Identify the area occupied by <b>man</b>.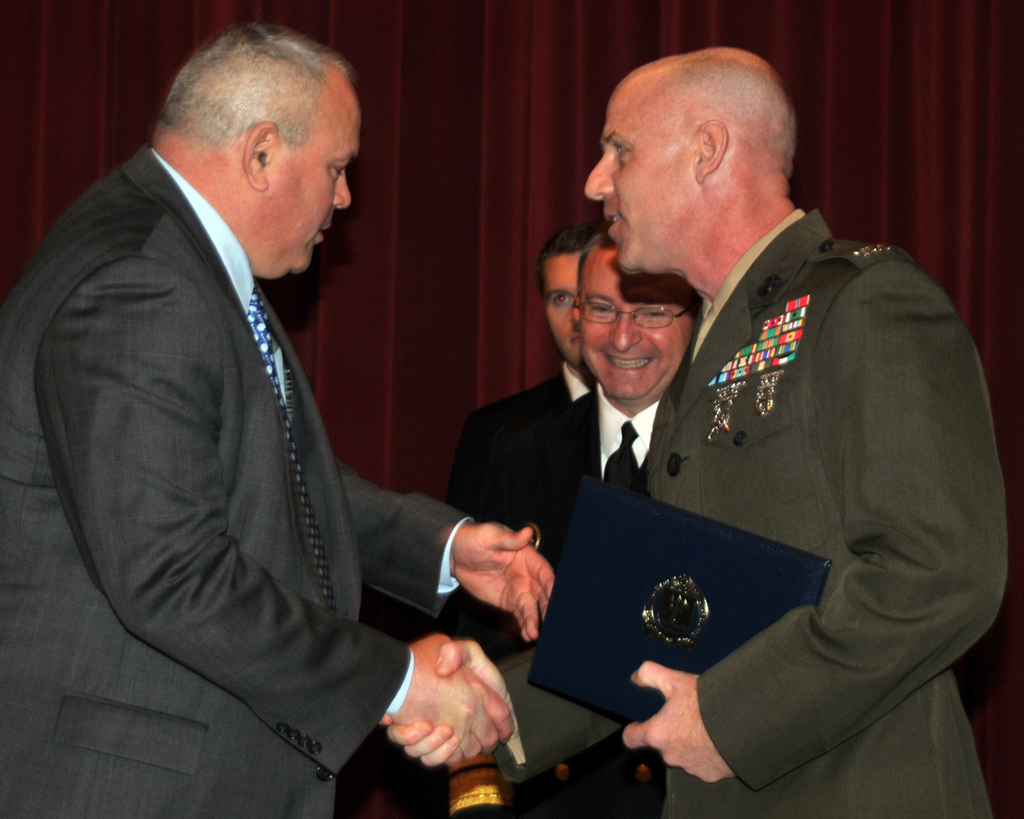
Area: select_region(442, 199, 716, 818).
